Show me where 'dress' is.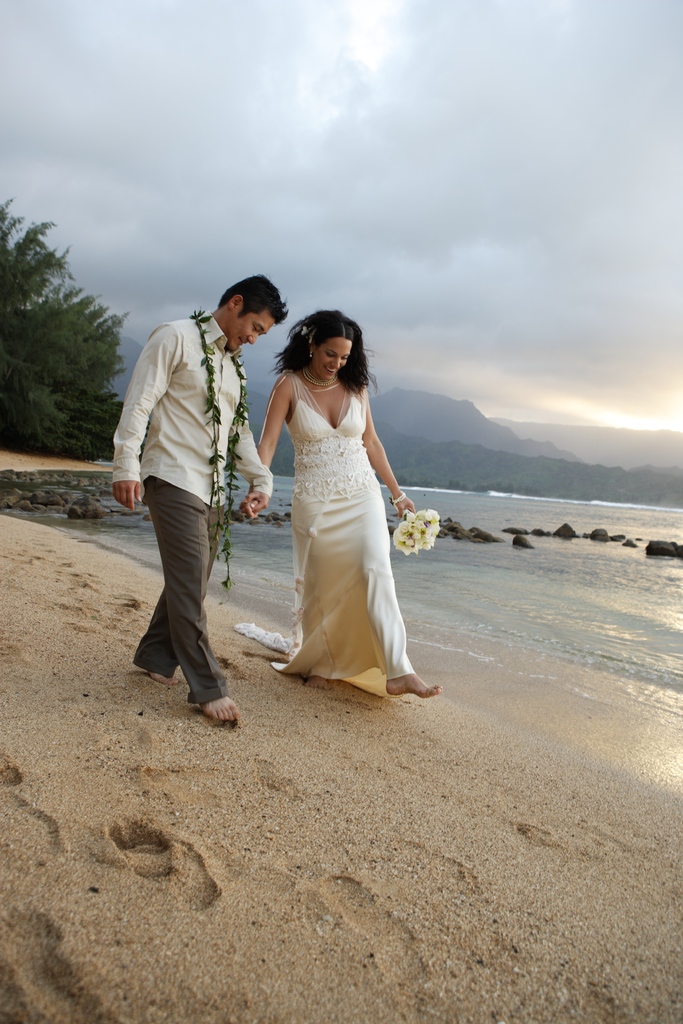
'dress' is at BBox(238, 369, 417, 698).
